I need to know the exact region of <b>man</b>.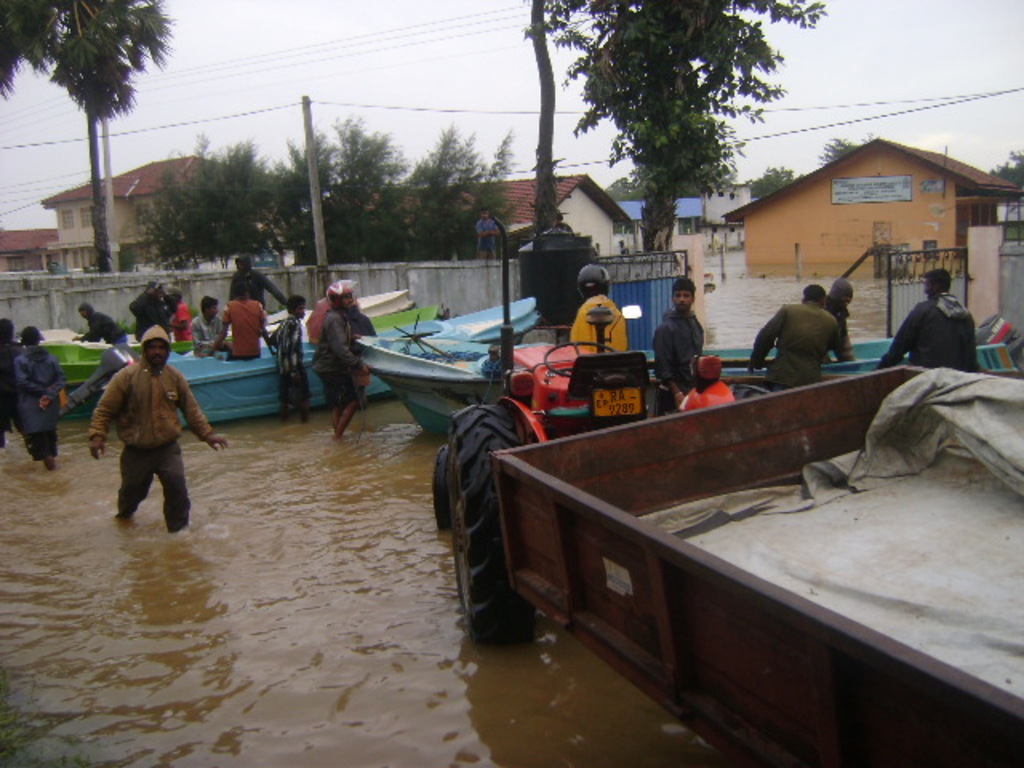
Region: Rect(211, 282, 267, 362).
